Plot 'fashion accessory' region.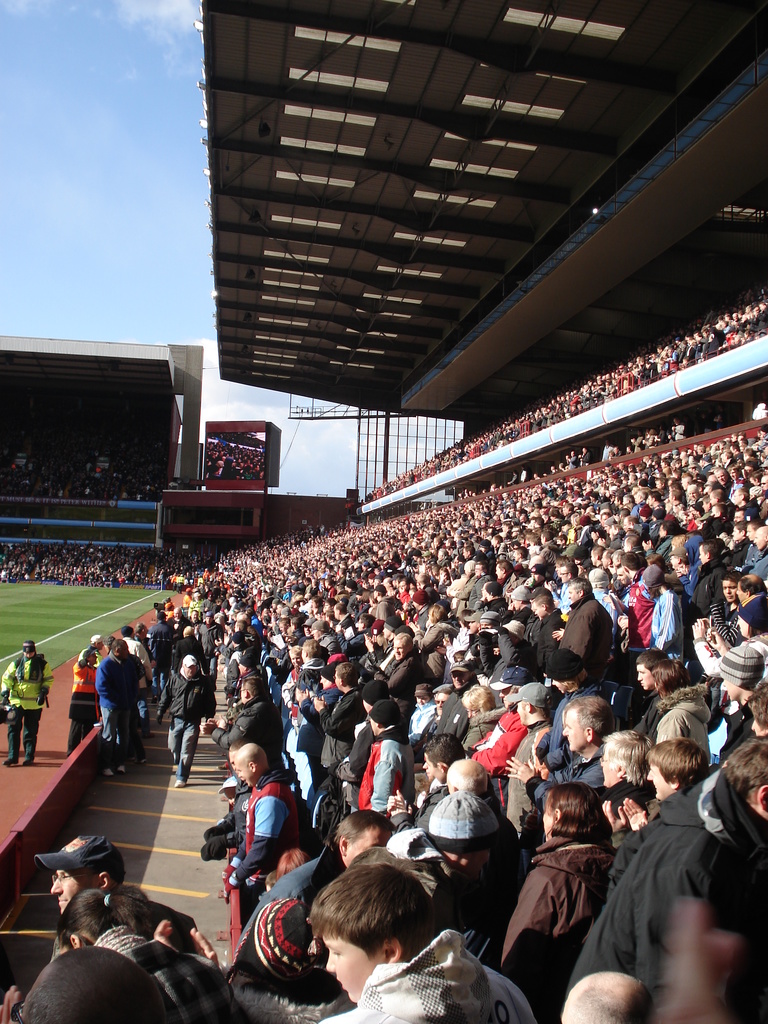
Plotted at 220,898,327,991.
